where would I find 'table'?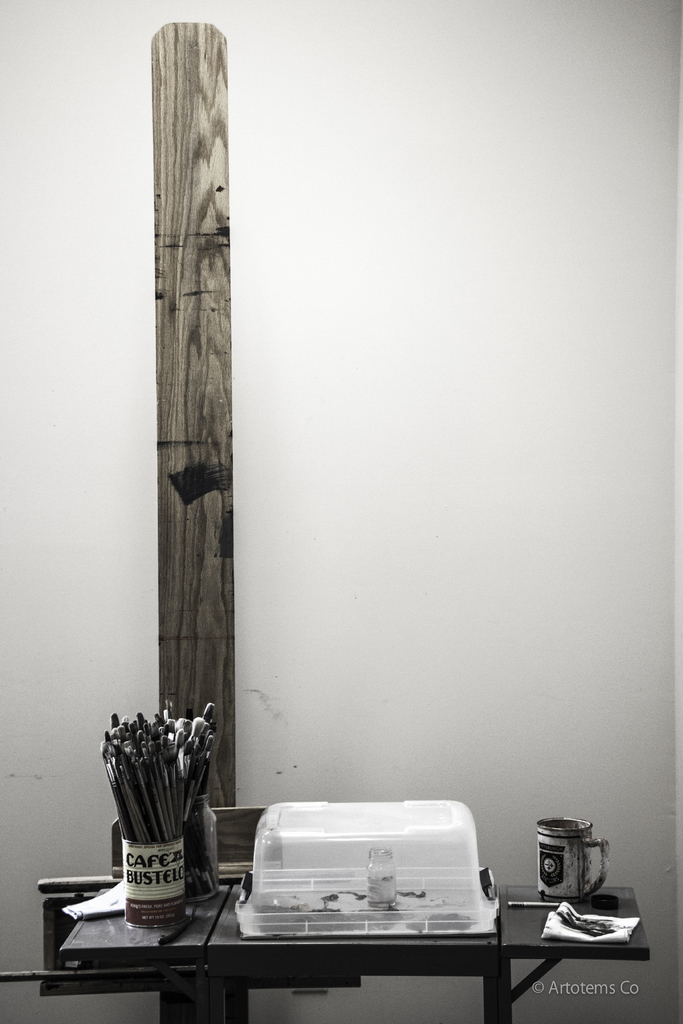
At rect(40, 880, 664, 1023).
